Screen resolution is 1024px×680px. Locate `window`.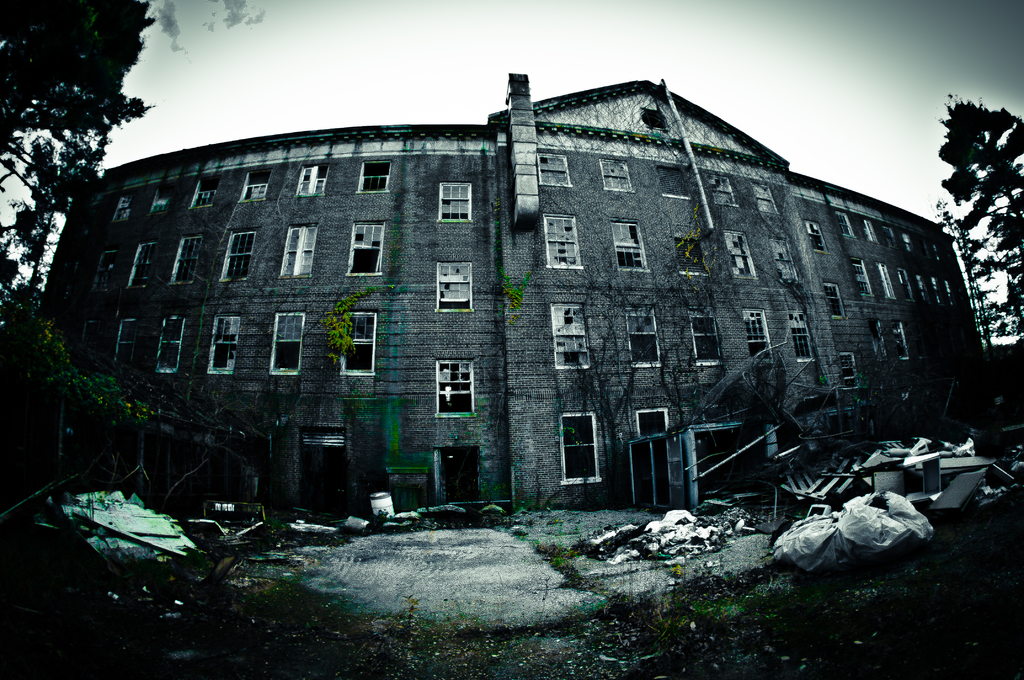
Rect(97, 248, 115, 291).
